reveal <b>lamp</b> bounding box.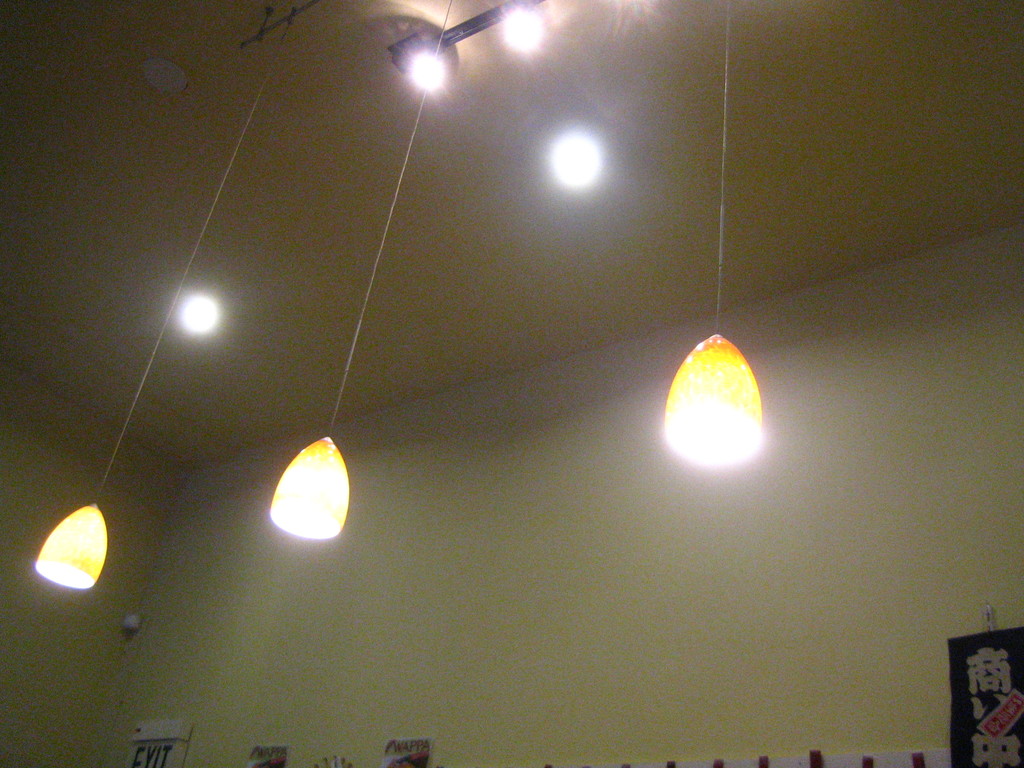
Revealed: x1=404, y1=45, x2=452, y2=99.
